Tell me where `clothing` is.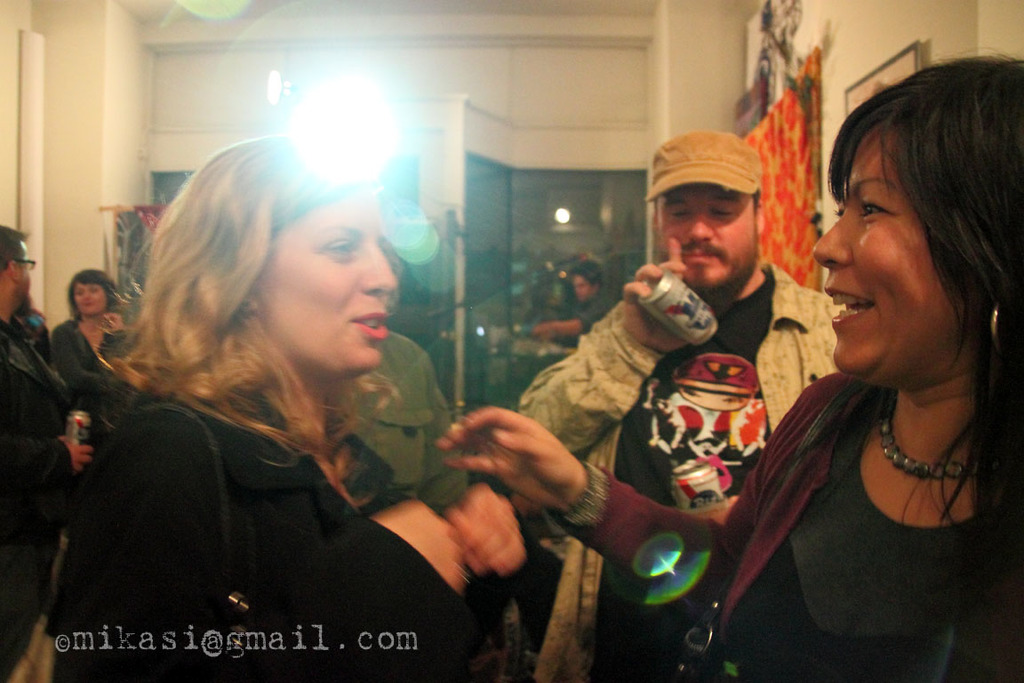
`clothing` is at 518,255,845,682.
